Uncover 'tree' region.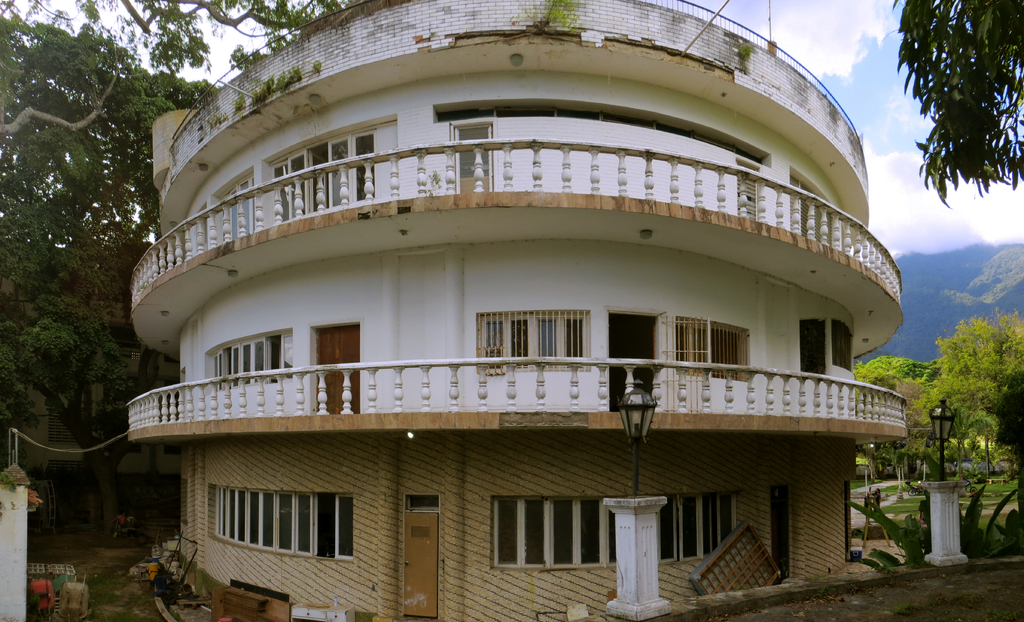
Uncovered: box=[890, 0, 1023, 211].
